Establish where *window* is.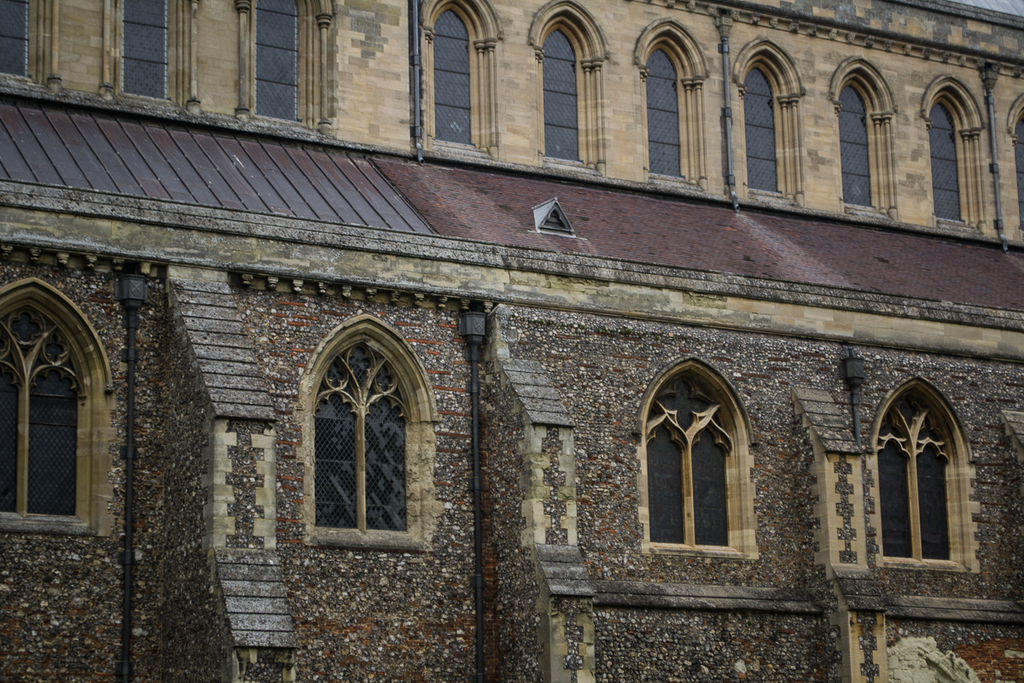
Established at select_region(924, 95, 969, 223).
